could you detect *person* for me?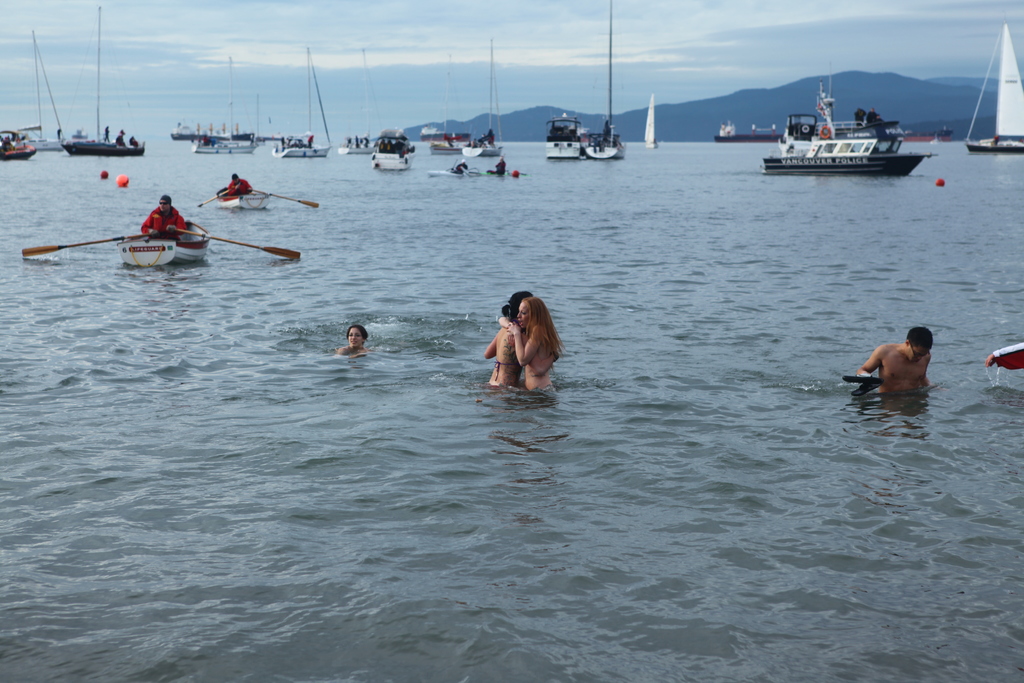
Detection result: BBox(337, 322, 369, 355).
